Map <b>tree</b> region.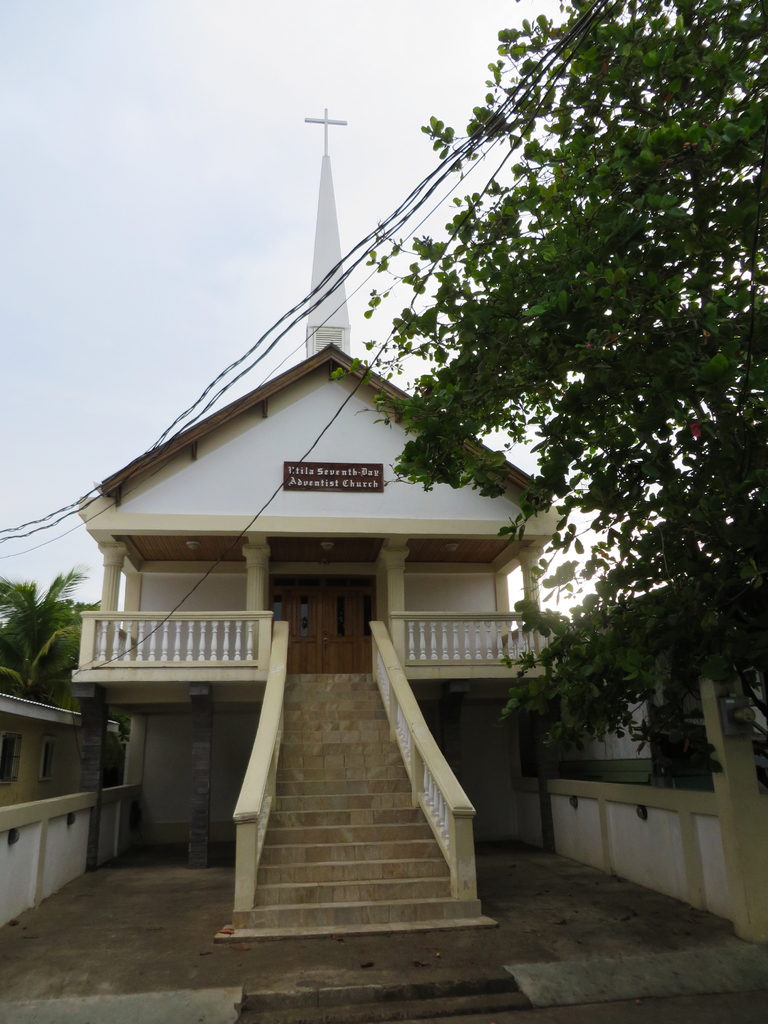
Mapped to 0,580,136,701.
